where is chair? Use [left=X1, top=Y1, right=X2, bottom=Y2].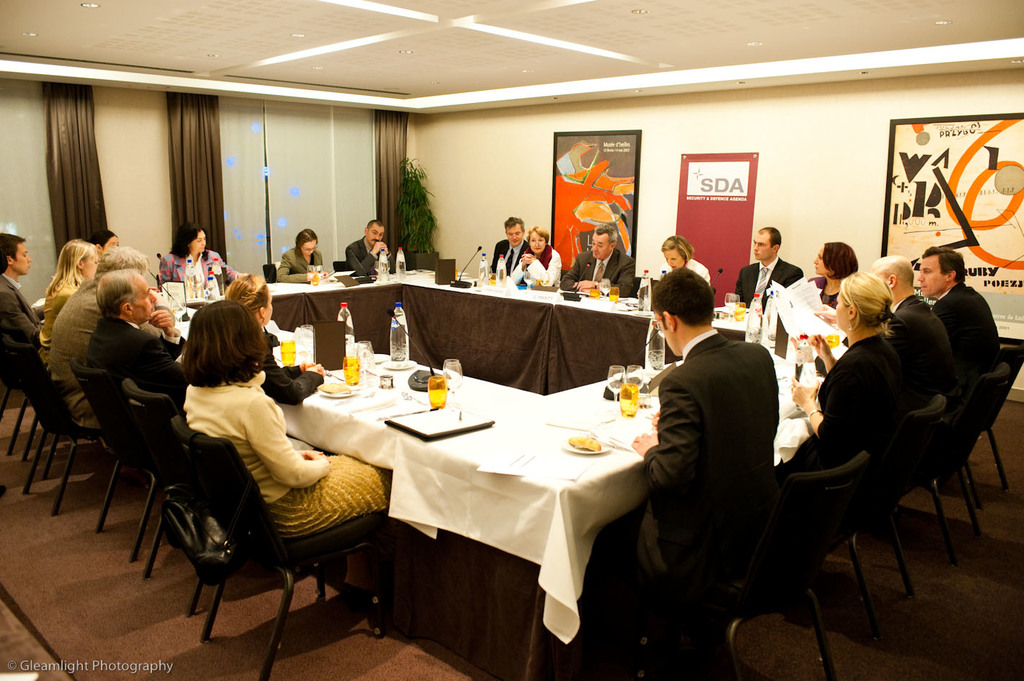
[left=68, top=350, right=167, bottom=566].
